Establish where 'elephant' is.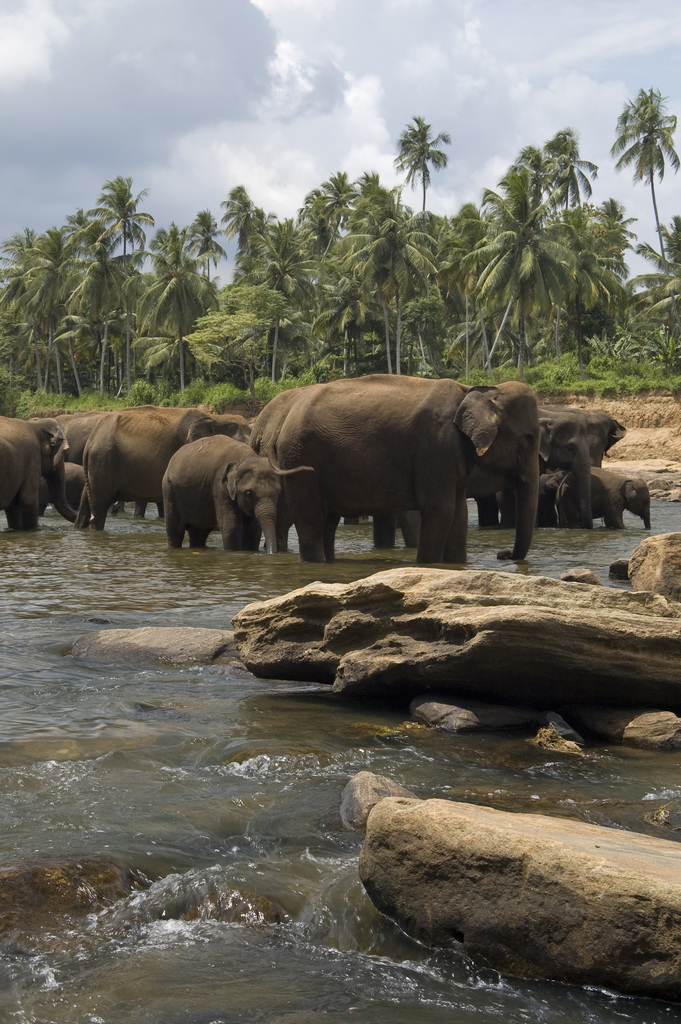
Established at [167, 430, 306, 550].
